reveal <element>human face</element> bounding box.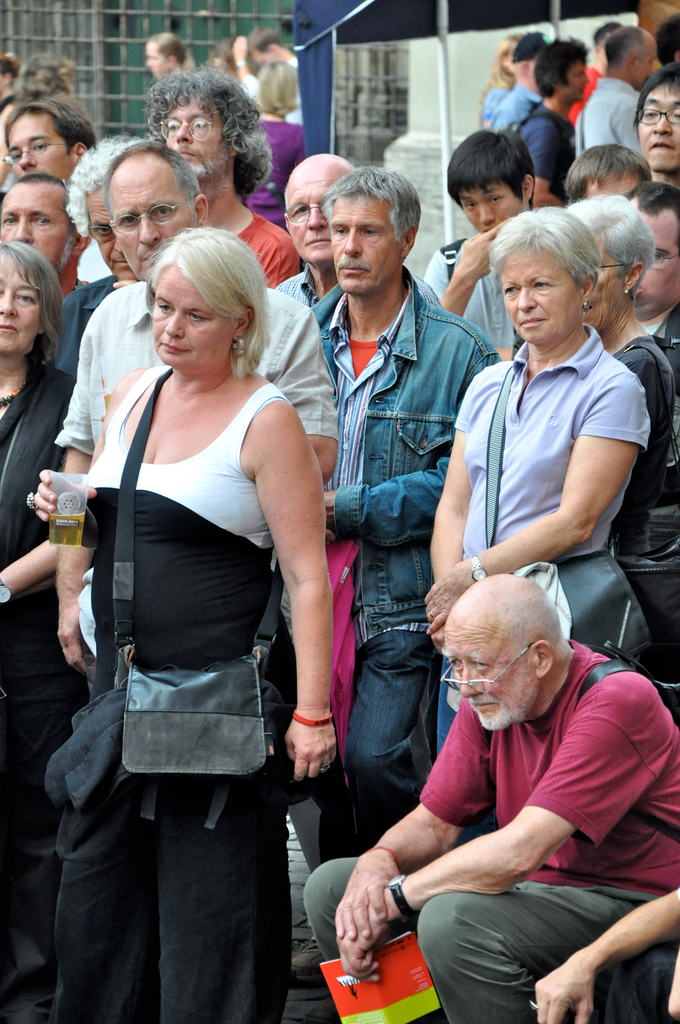
Revealed: [x1=327, y1=193, x2=404, y2=294].
